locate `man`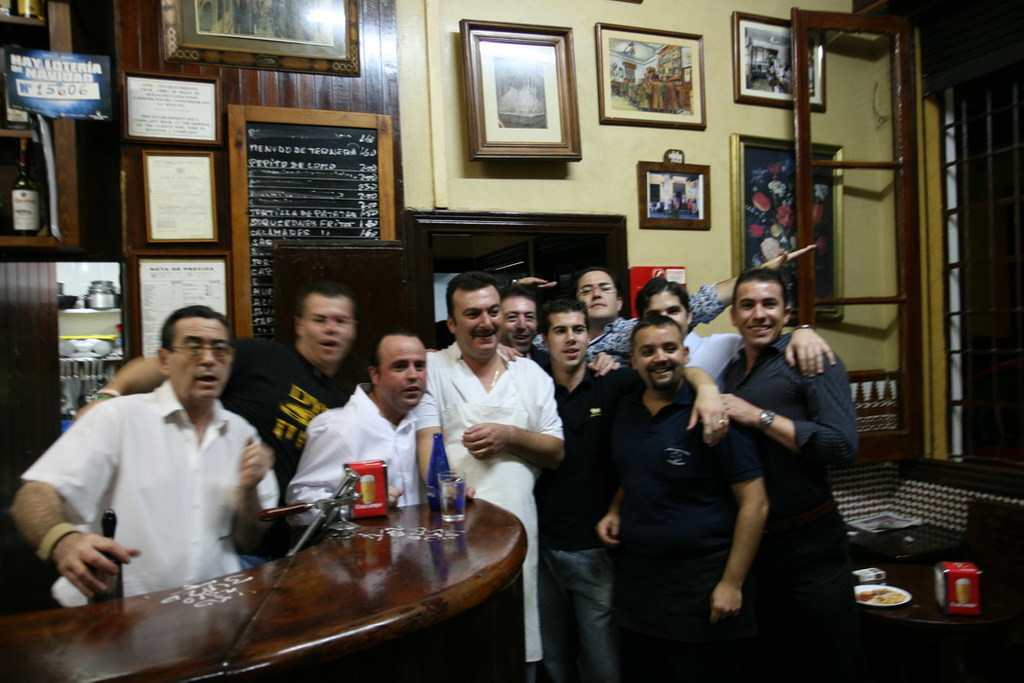
left=524, top=264, right=735, bottom=445
